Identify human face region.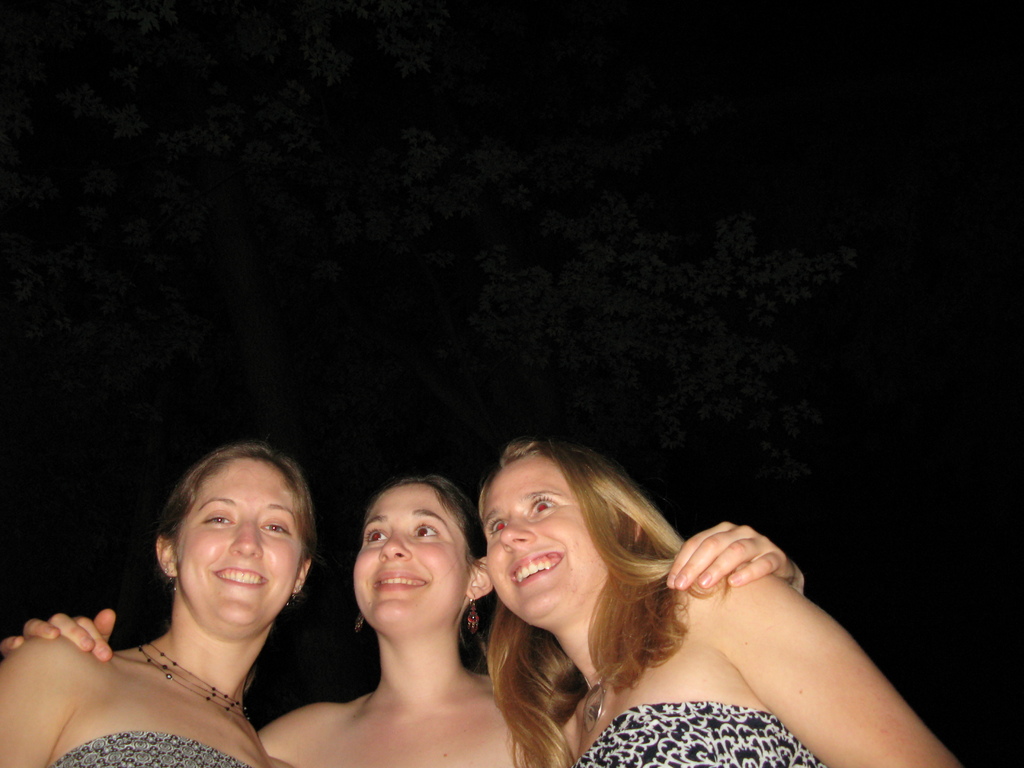
Region: <bbox>175, 458, 308, 625</bbox>.
